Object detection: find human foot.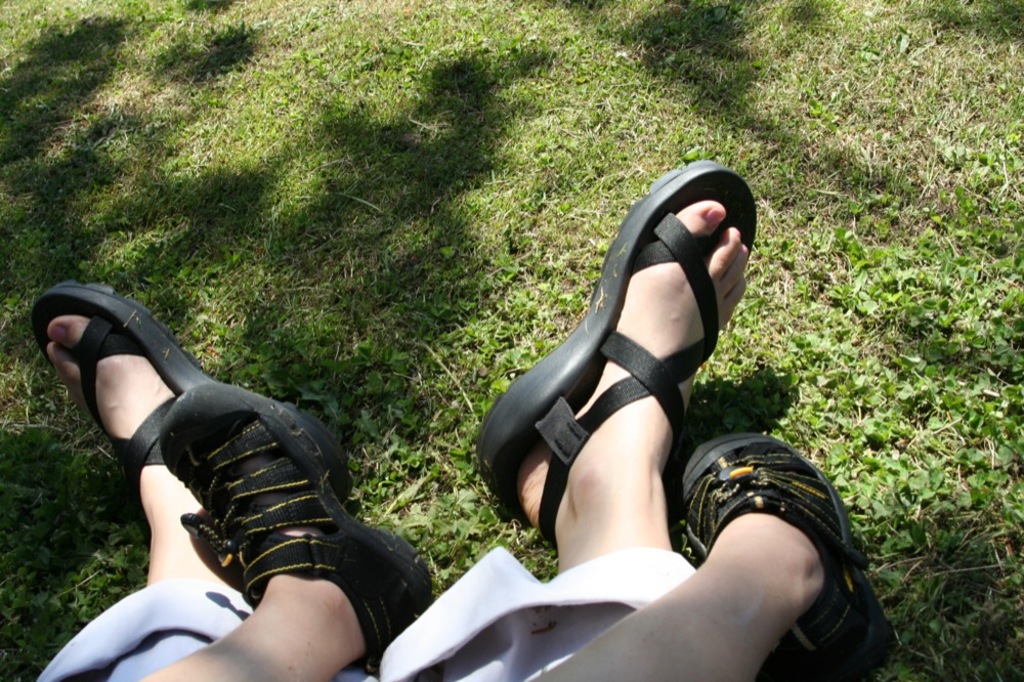
x1=703, y1=507, x2=824, y2=614.
